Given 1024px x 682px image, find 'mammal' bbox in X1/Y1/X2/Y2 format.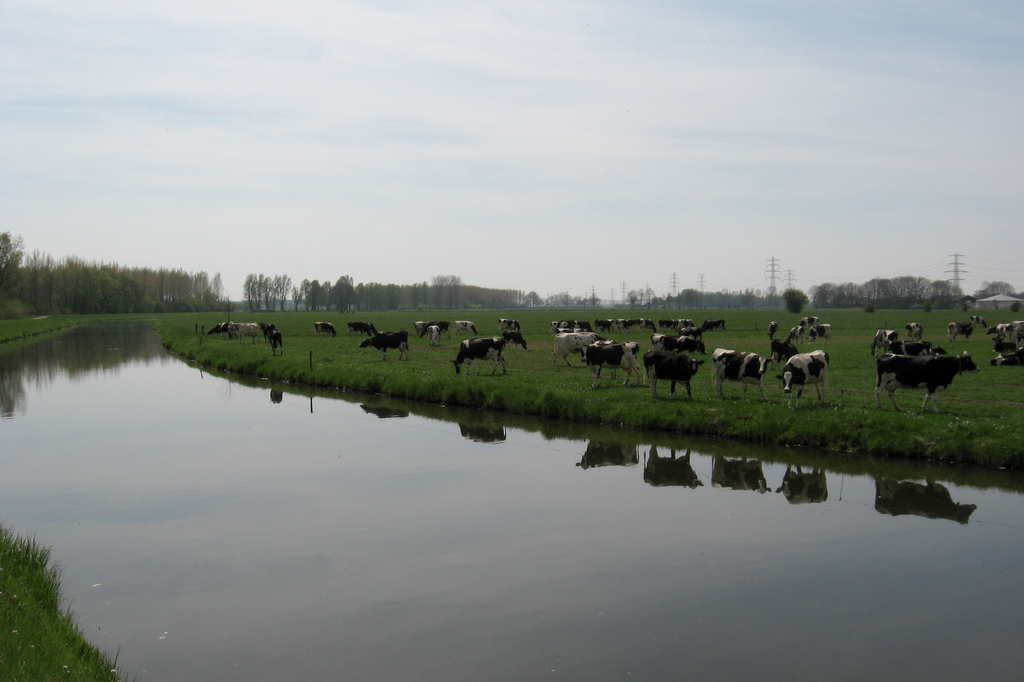
206/320/237/341.
